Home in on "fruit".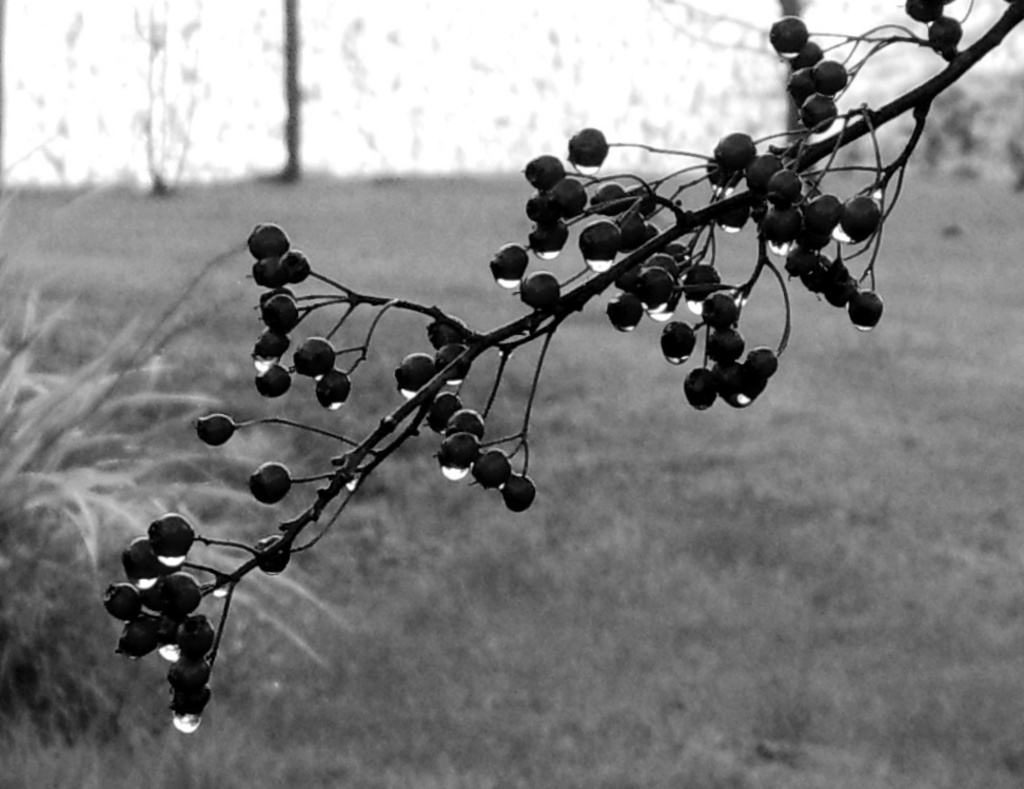
Homed in at locate(193, 415, 237, 451).
